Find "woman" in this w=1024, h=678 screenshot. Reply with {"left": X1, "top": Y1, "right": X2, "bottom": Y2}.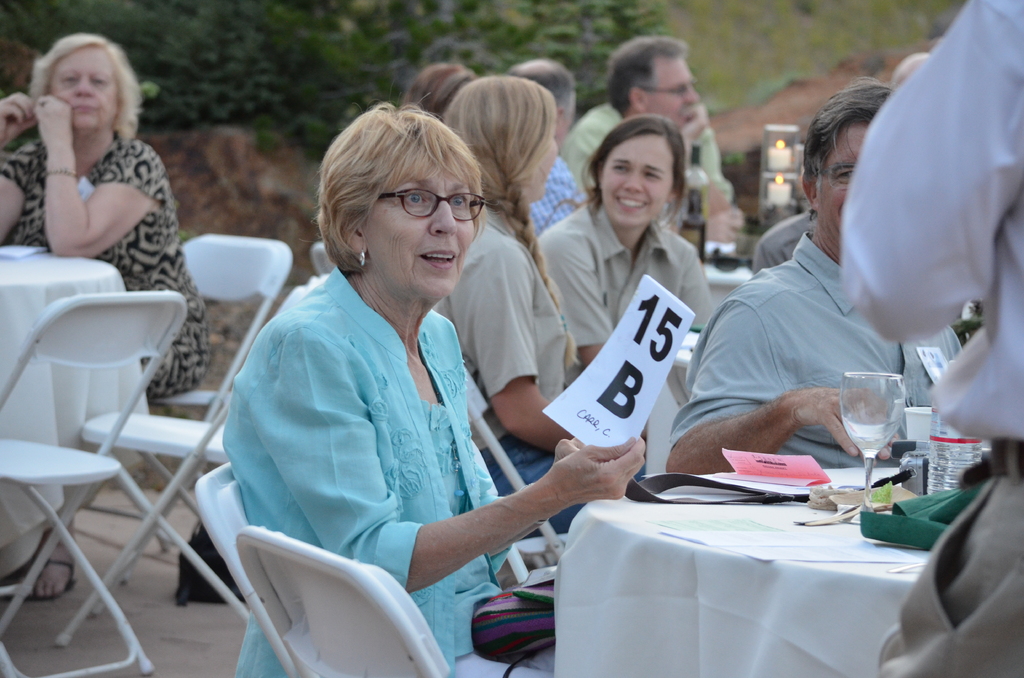
{"left": 221, "top": 102, "right": 649, "bottom": 677}.
